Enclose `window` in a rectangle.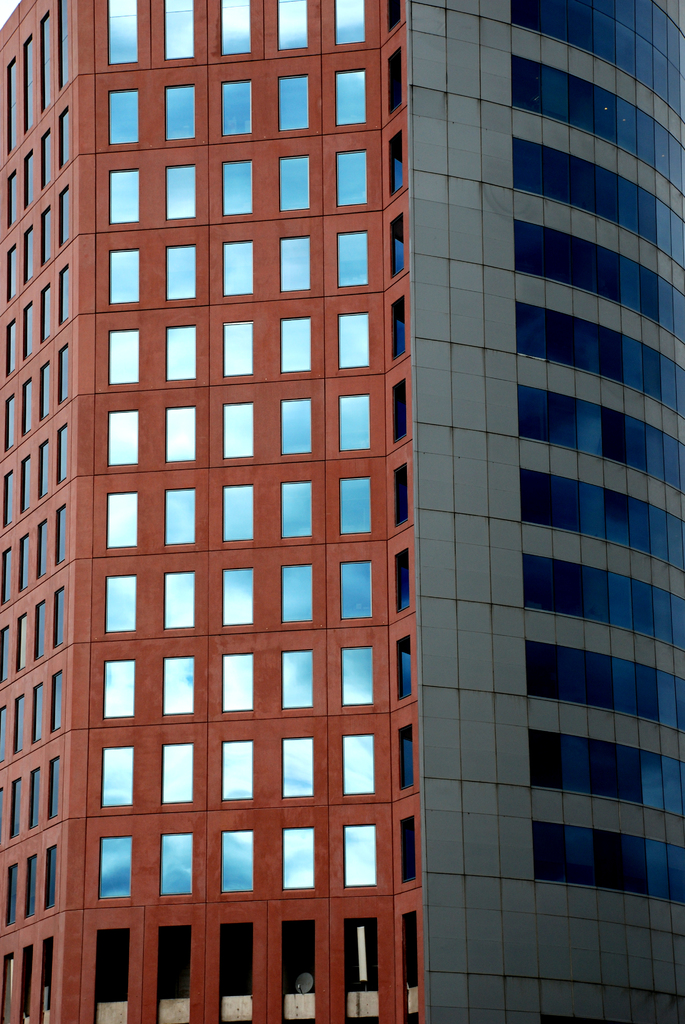
x1=223, y1=653, x2=253, y2=711.
